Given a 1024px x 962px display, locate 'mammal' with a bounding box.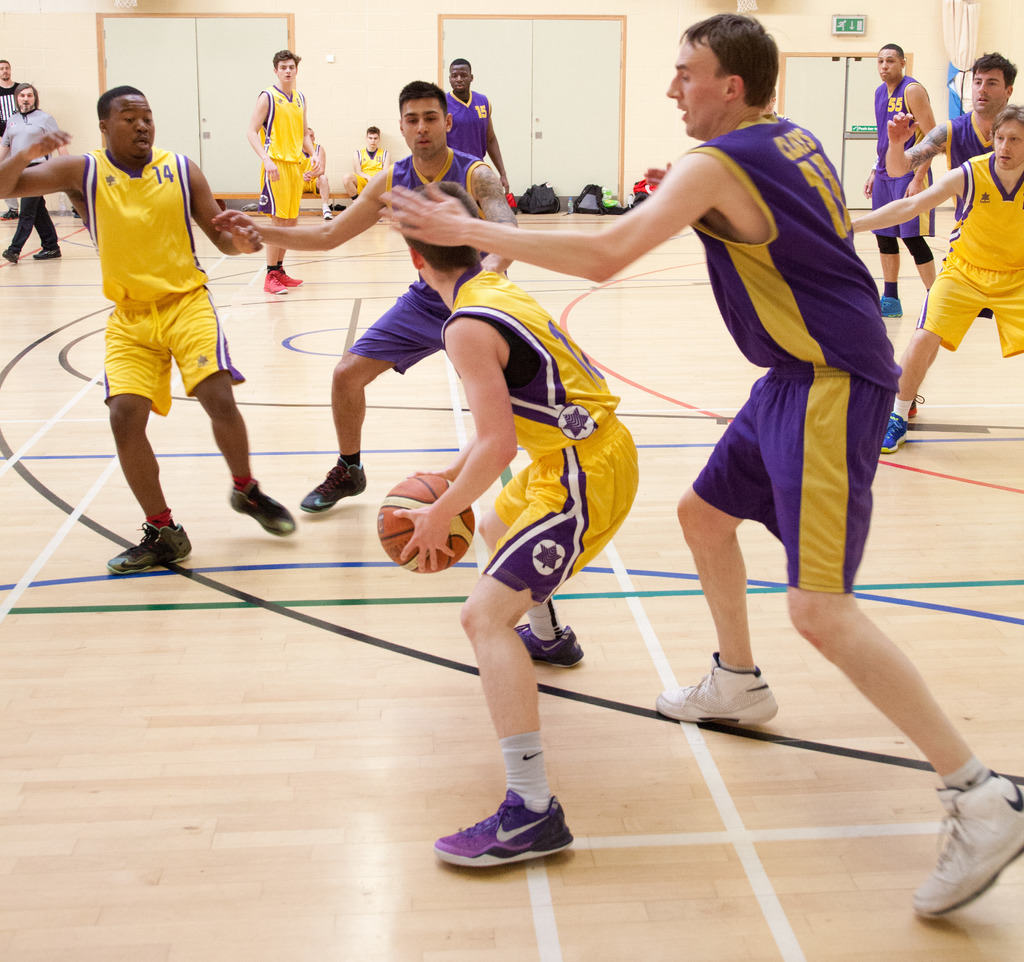
Located: detection(247, 45, 324, 293).
